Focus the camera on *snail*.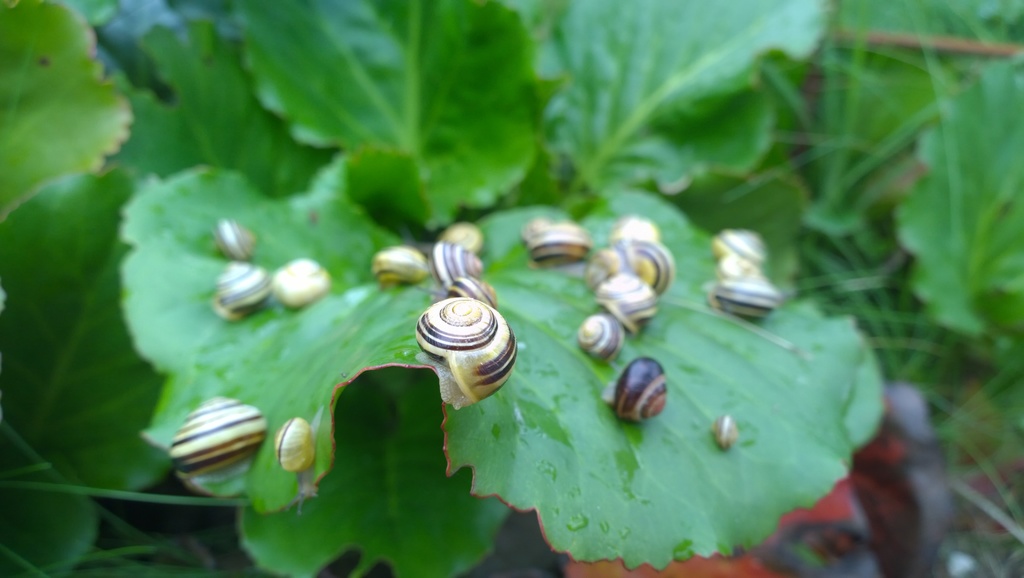
Focus region: bbox=(524, 216, 596, 268).
